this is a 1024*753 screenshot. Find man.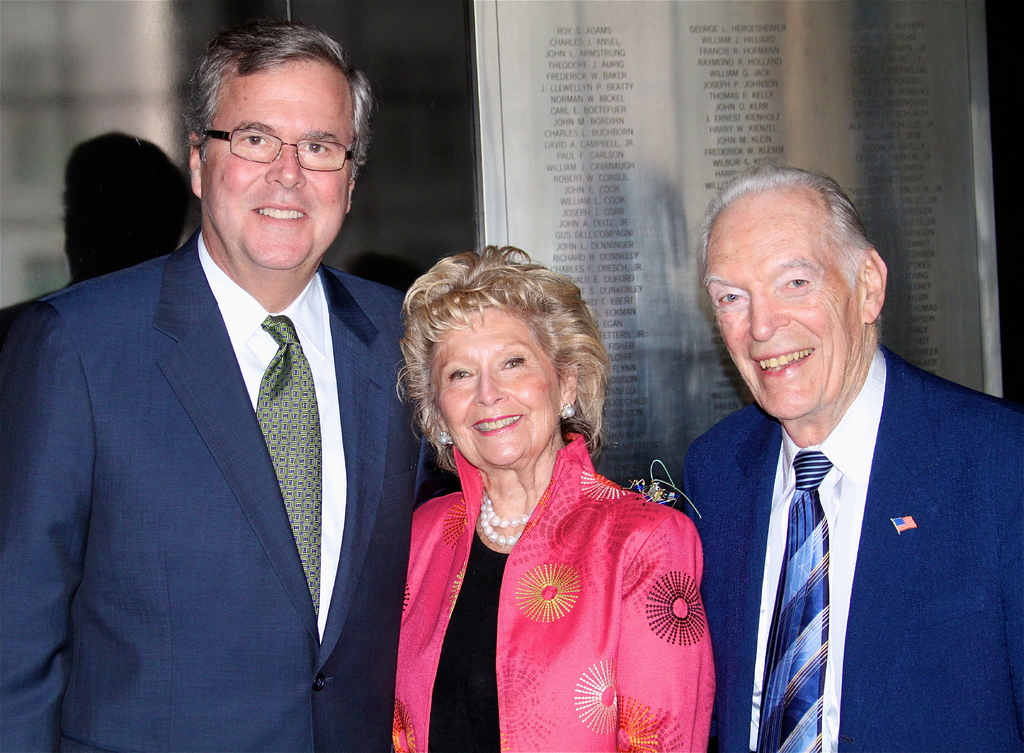
Bounding box: {"x1": 0, "y1": 20, "x2": 431, "y2": 752}.
